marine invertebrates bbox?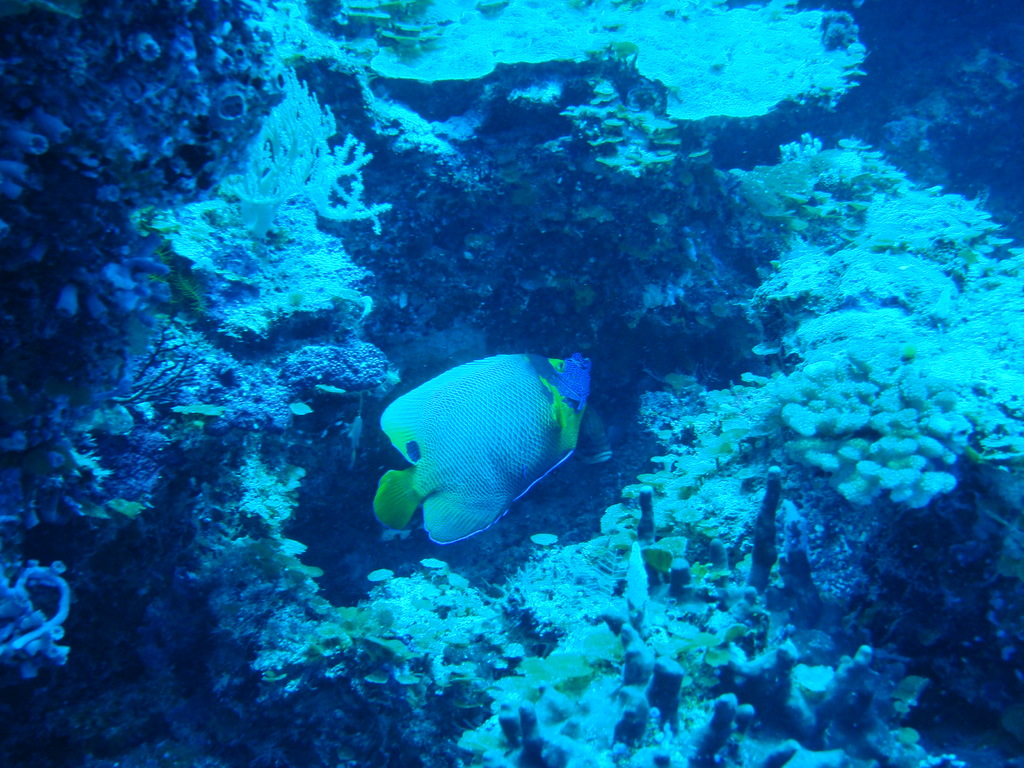
pyautogui.locateOnScreen(376, 353, 592, 545)
